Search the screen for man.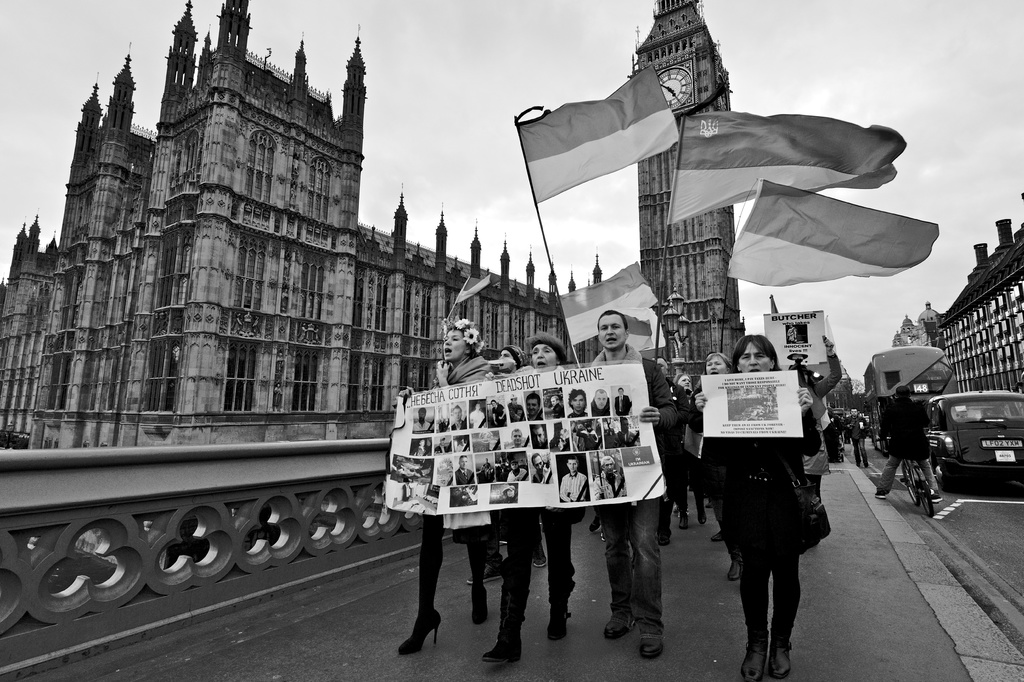
Found at <bbox>591, 309, 681, 660</bbox>.
